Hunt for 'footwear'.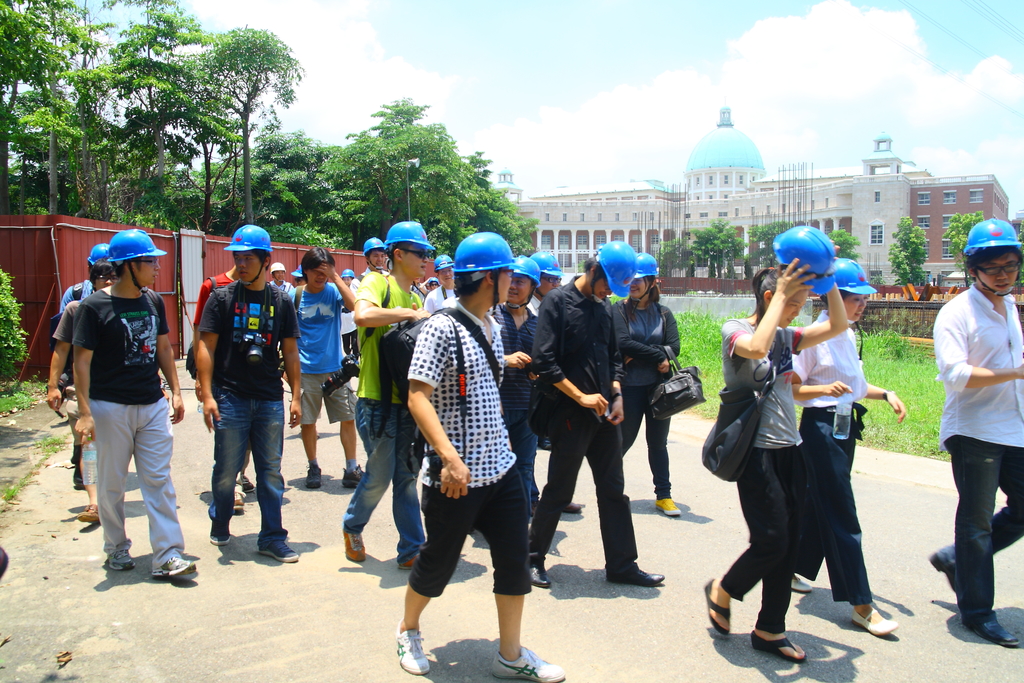
Hunted down at x1=307 y1=462 x2=324 y2=487.
